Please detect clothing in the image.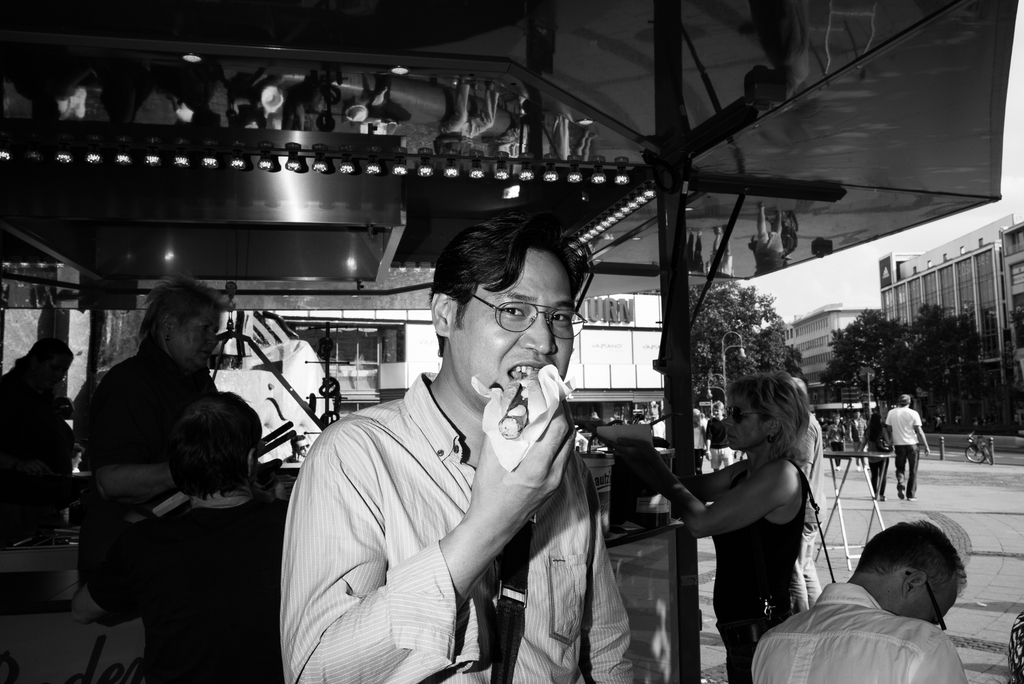
(left=95, top=495, right=295, bottom=683).
